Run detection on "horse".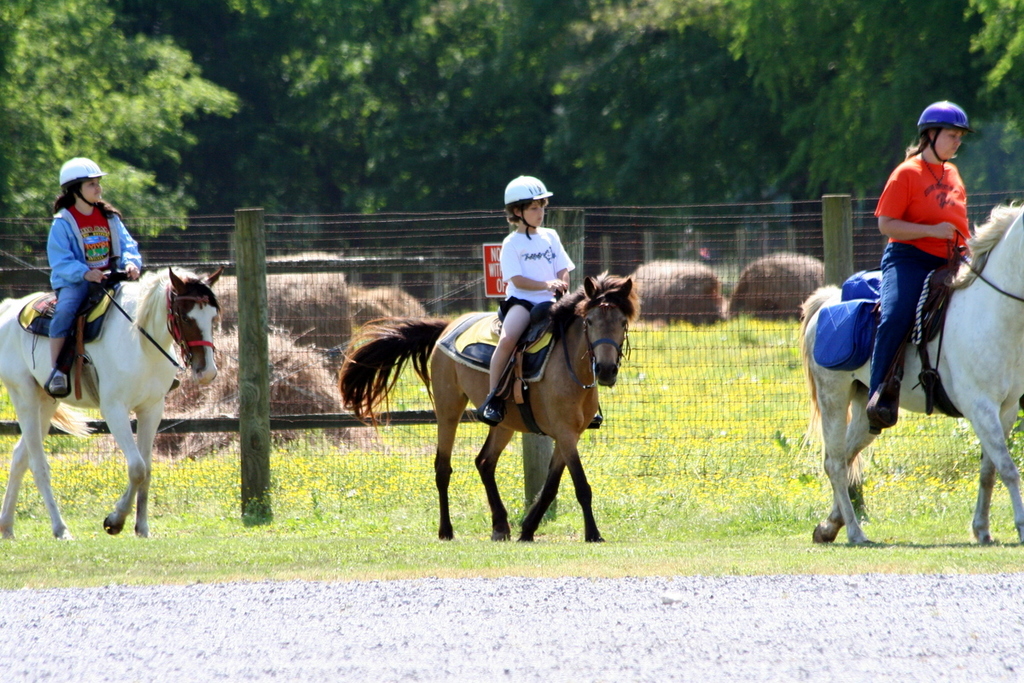
Result: 0/264/222/539.
